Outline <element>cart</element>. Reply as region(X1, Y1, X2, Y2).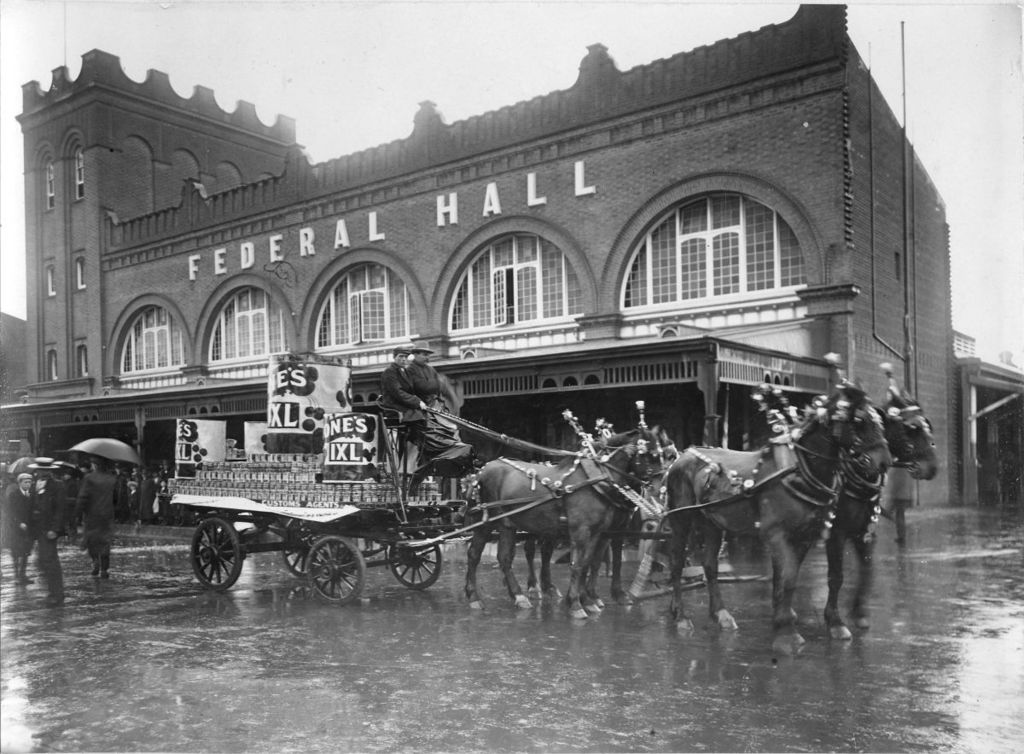
region(172, 387, 672, 618).
